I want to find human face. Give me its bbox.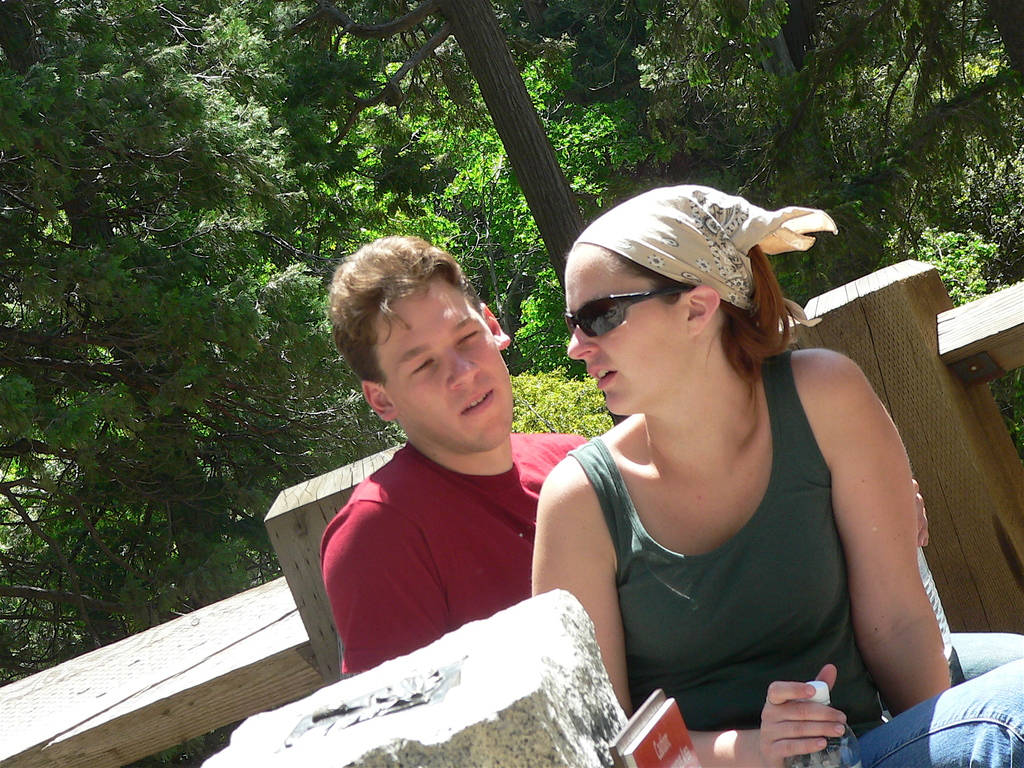
{"left": 563, "top": 260, "right": 678, "bottom": 412}.
